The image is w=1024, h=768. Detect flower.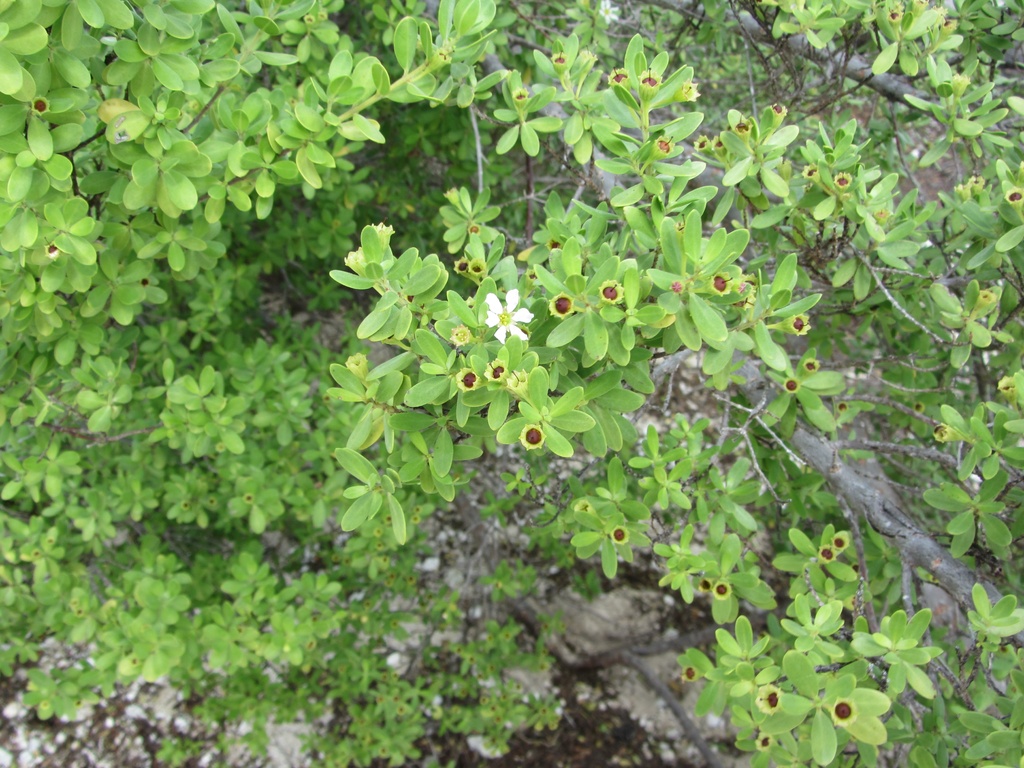
Detection: Rect(767, 104, 789, 123).
